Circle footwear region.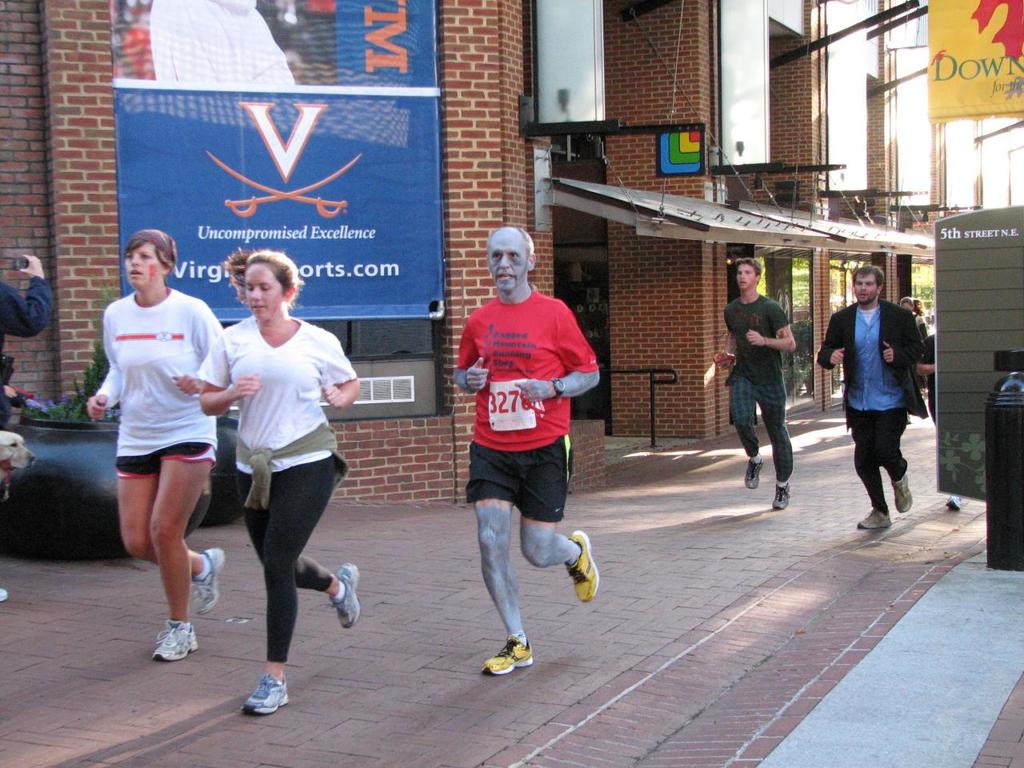
Region: x1=322 y1=552 x2=377 y2=636.
